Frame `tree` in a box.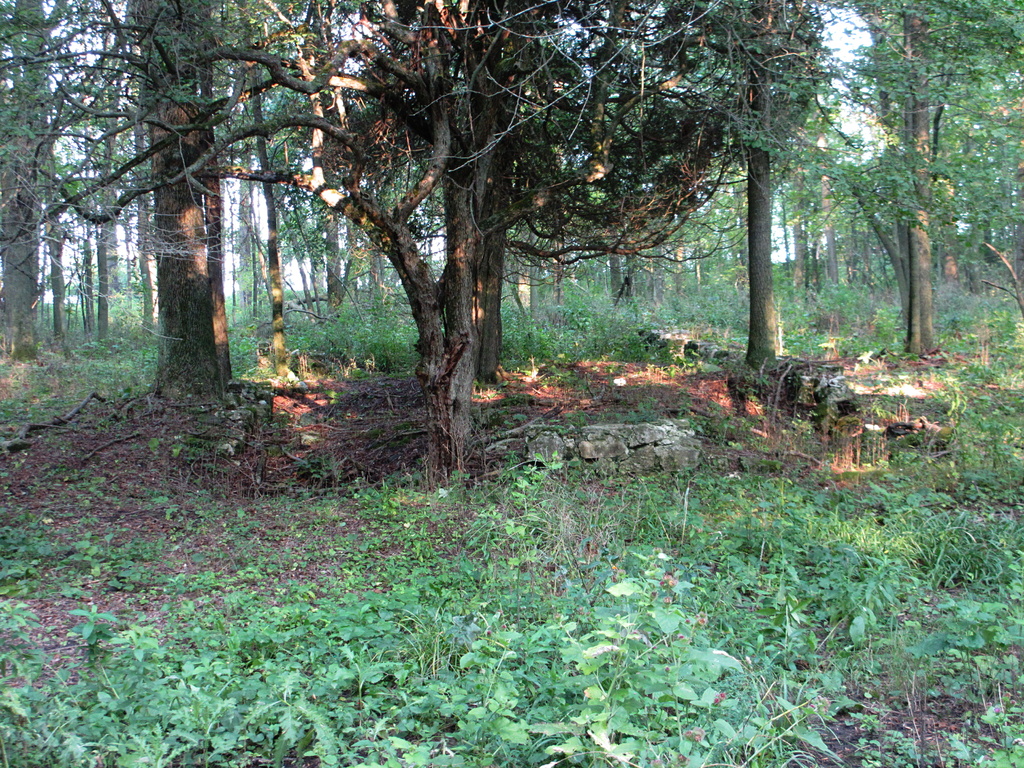
x1=0, y1=0, x2=62, y2=358.
